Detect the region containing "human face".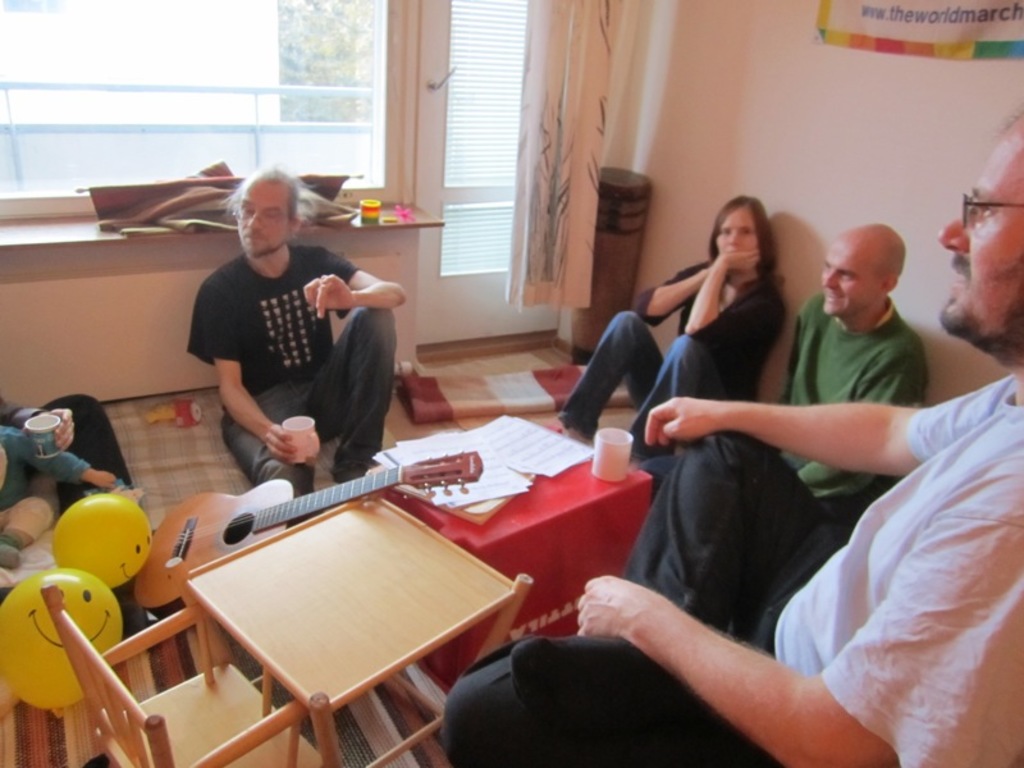
(242,179,293,264).
